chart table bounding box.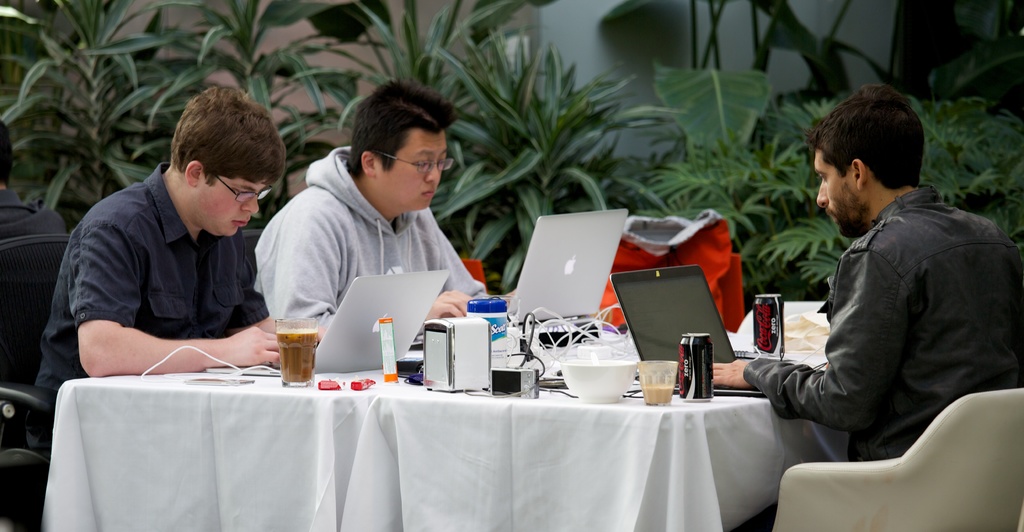
Charted: locate(13, 315, 795, 524).
